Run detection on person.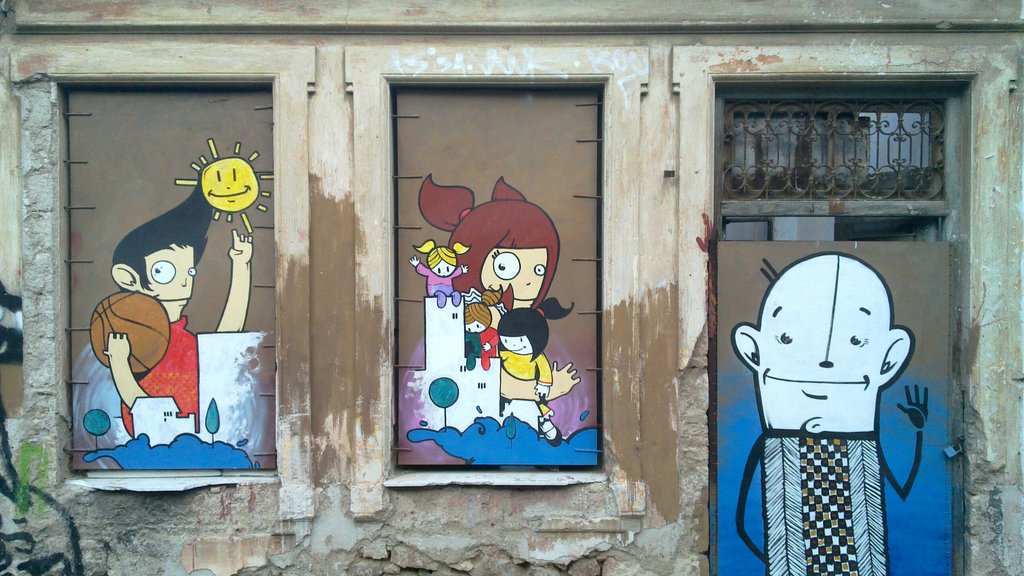
Result: left=462, top=284, right=502, bottom=372.
